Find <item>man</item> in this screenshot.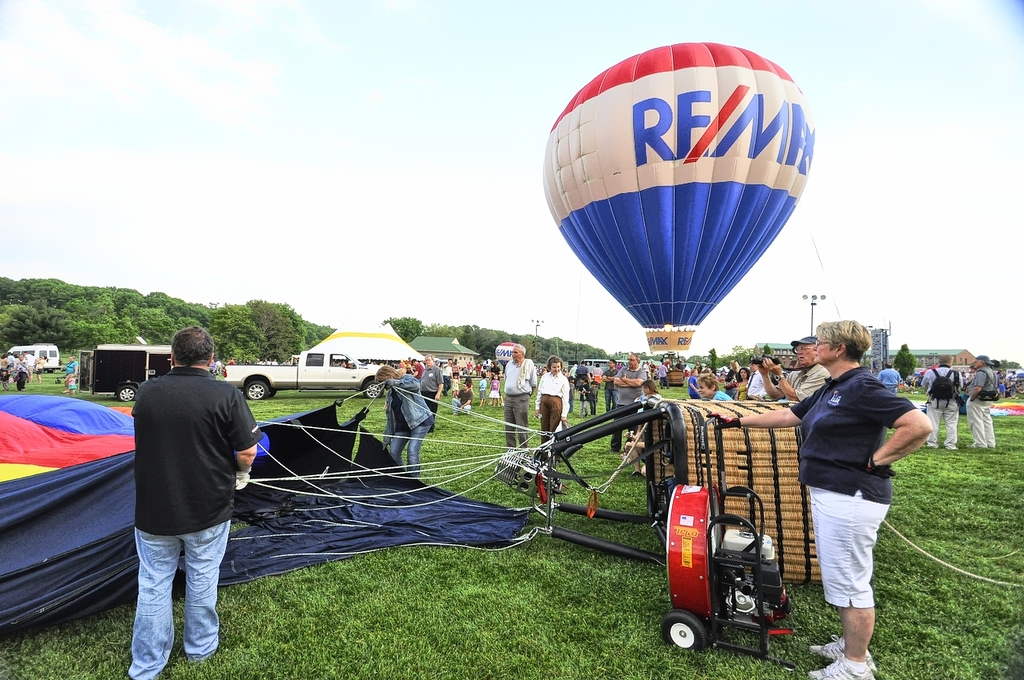
The bounding box for <item>man</item> is 14:354:31:395.
